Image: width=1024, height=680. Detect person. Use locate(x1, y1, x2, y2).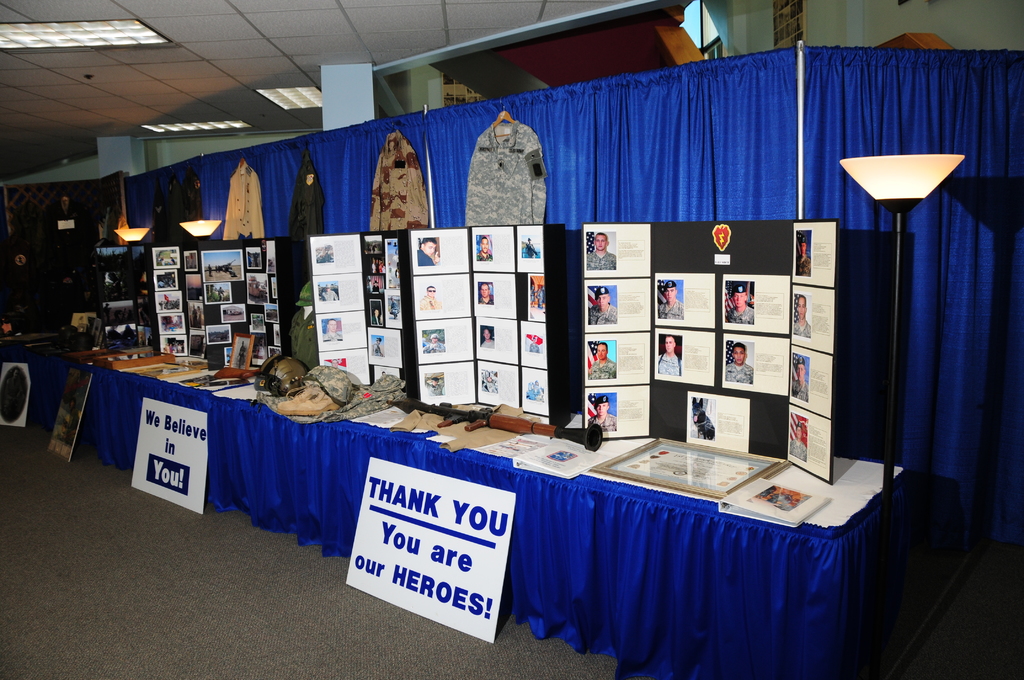
locate(588, 288, 618, 324).
